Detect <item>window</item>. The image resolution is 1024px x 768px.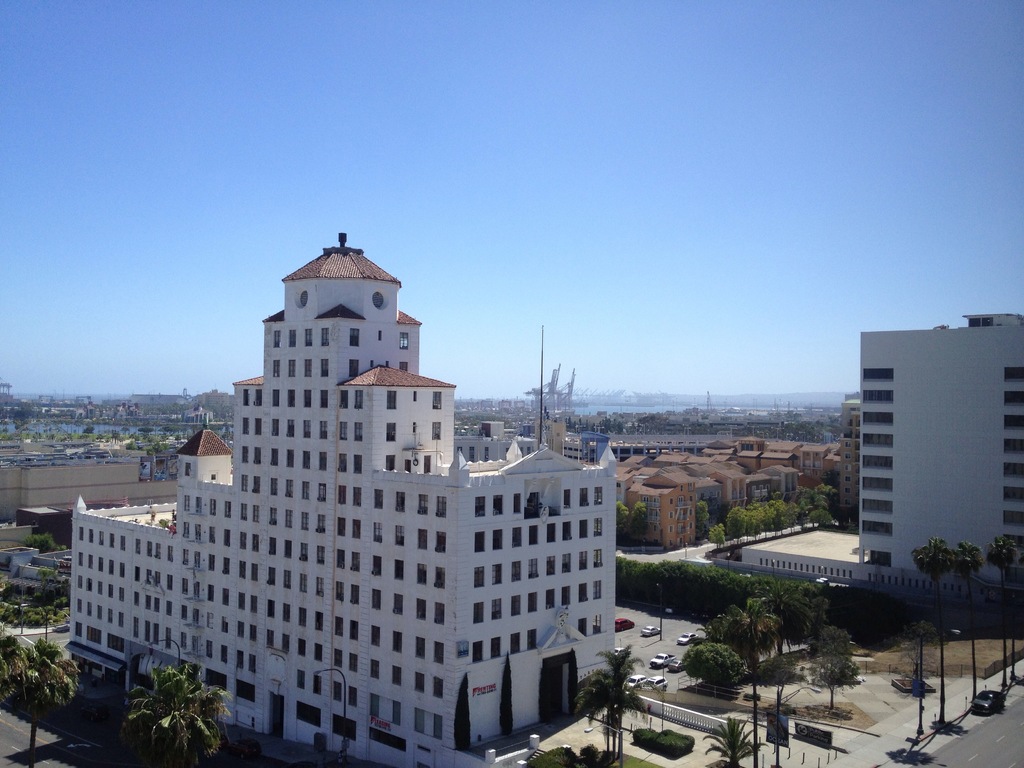
[left=561, top=555, right=571, bottom=570].
